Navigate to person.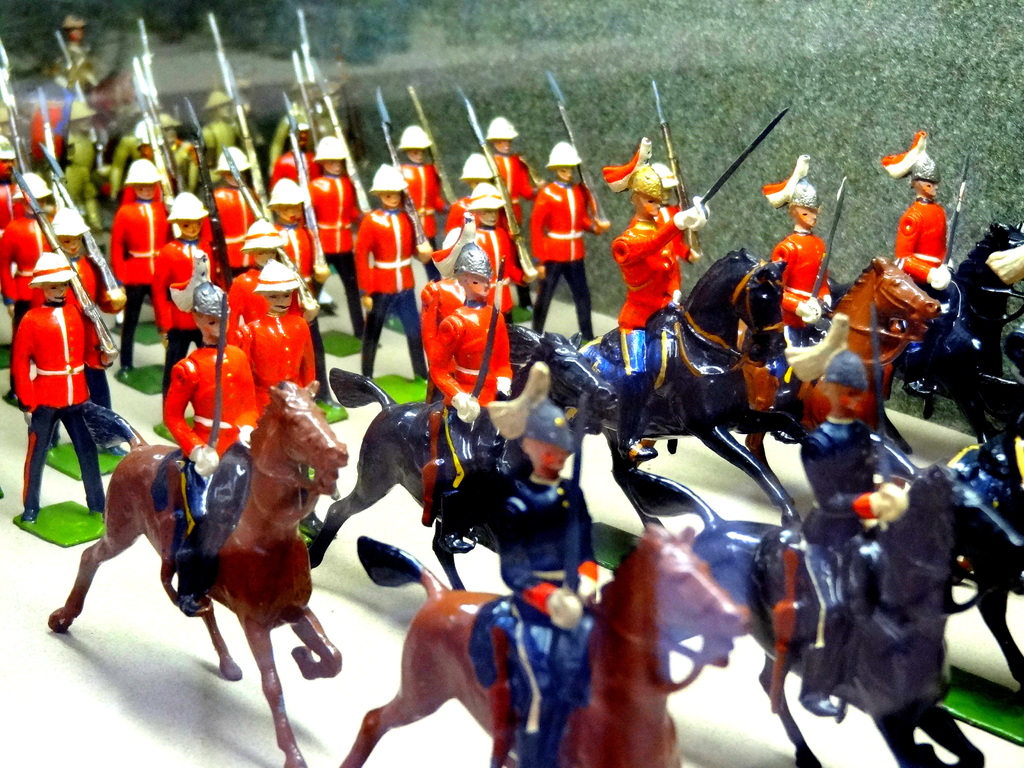
Navigation target: crop(227, 217, 283, 321).
